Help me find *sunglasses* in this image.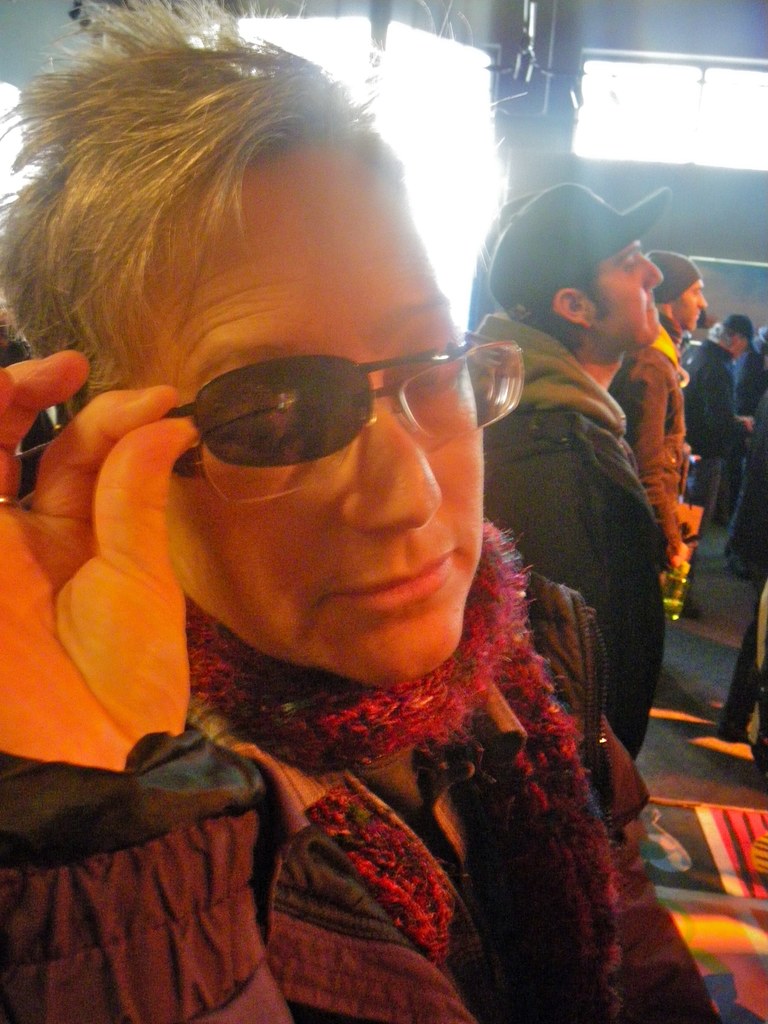
Found it: pyautogui.locateOnScreen(154, 332, 483, 472).
